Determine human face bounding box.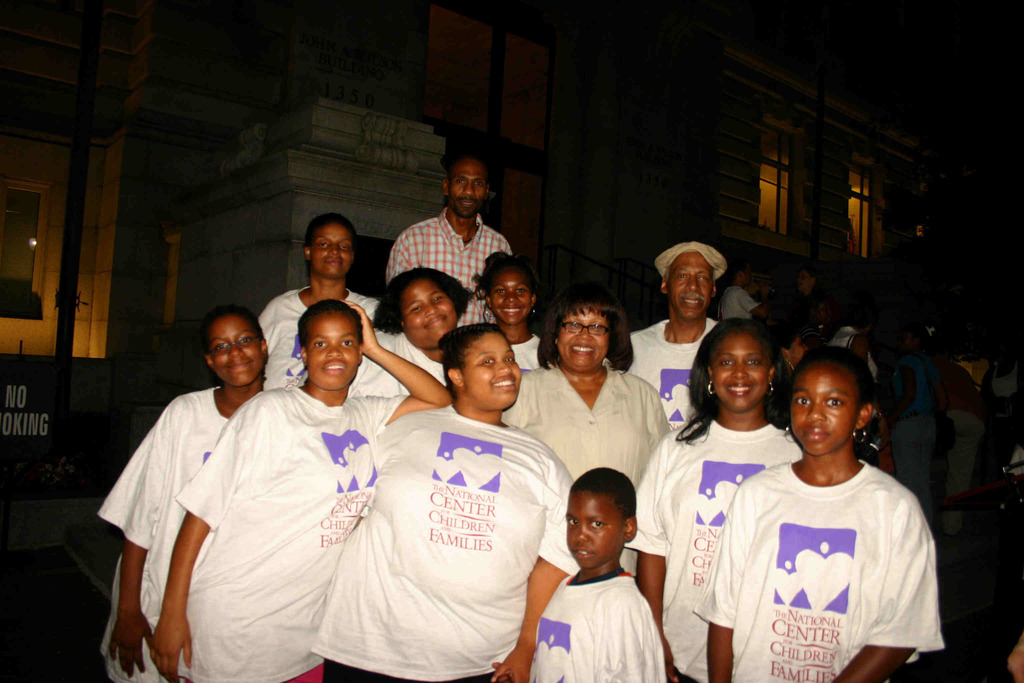
Determined: <box>489,269,529,327</box>.
